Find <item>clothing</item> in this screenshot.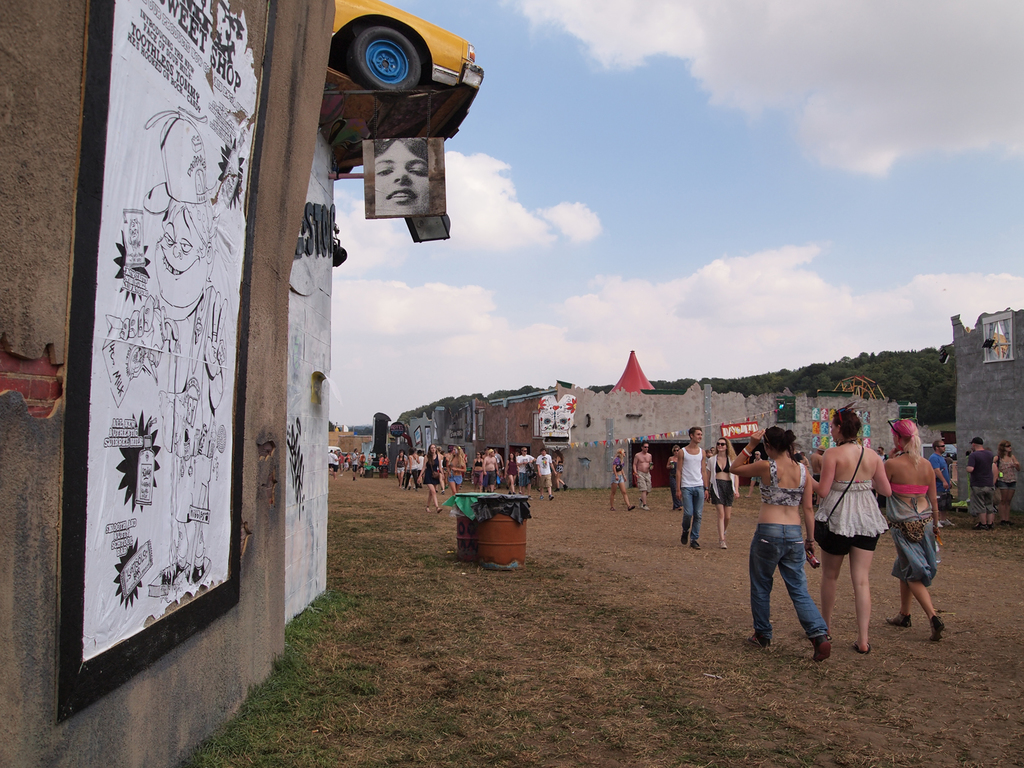
The bounding box for <item>clothing</item> is <box>611,461,626,490</box>.
